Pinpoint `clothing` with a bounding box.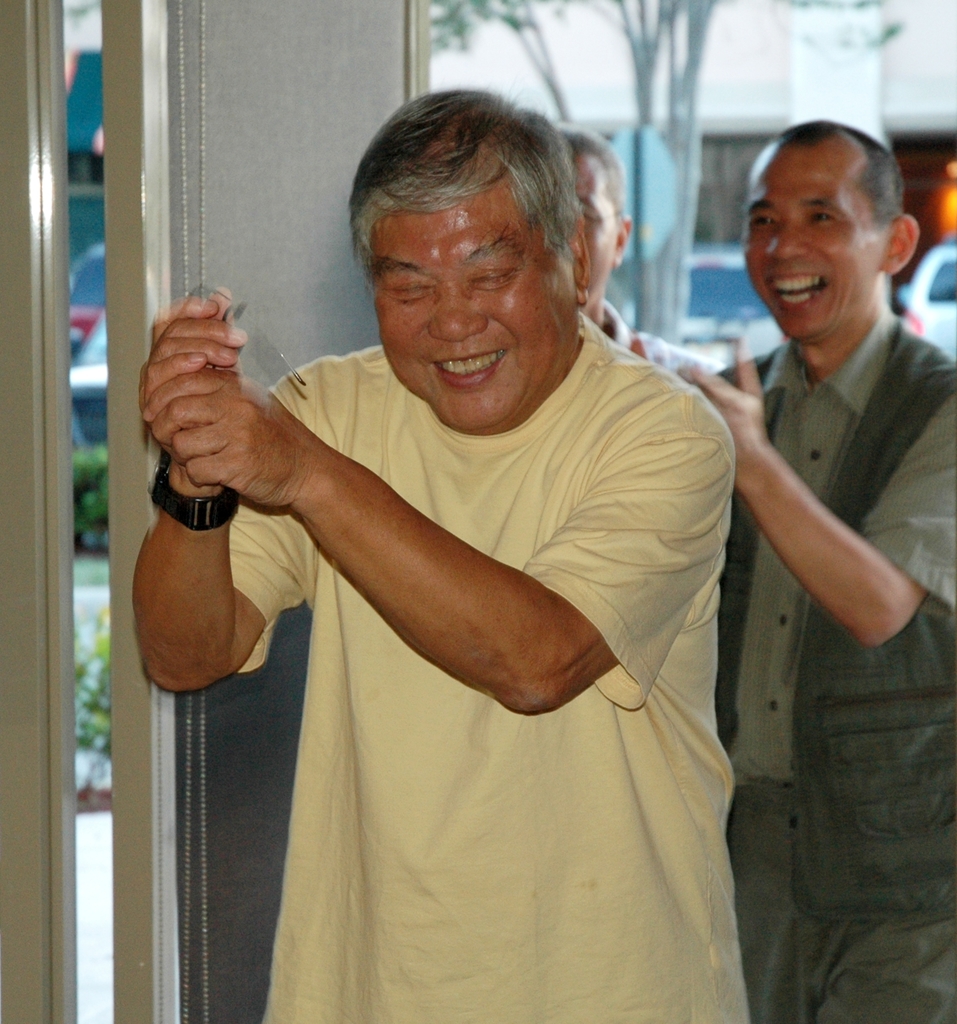
left=717, top=310, right=956, bottom=1023.
